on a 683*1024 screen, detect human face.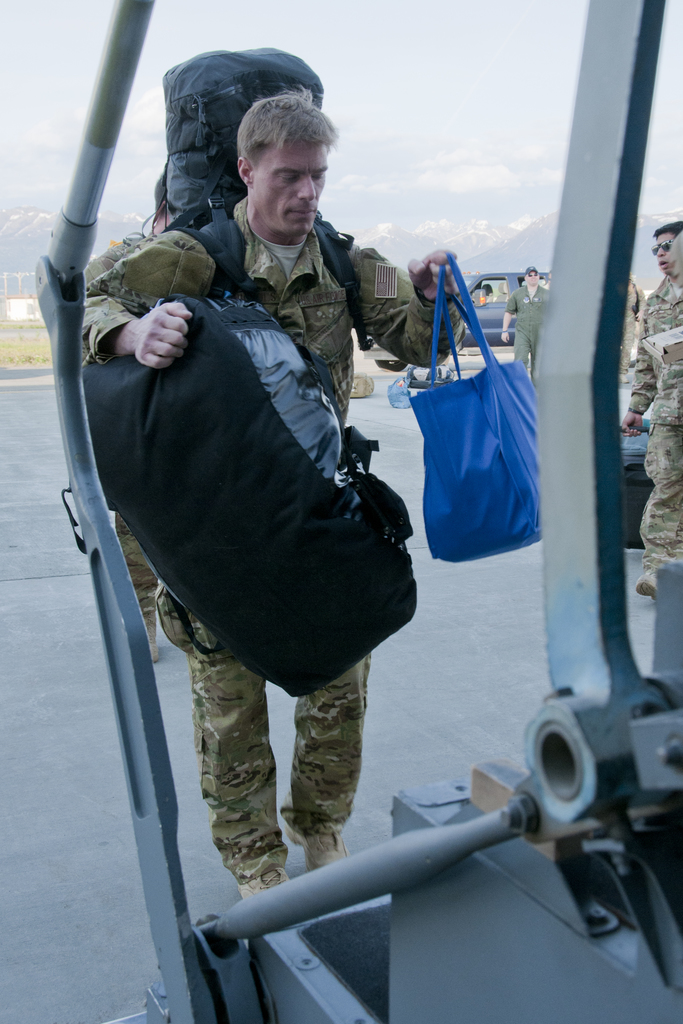
[650,228,678,277].
